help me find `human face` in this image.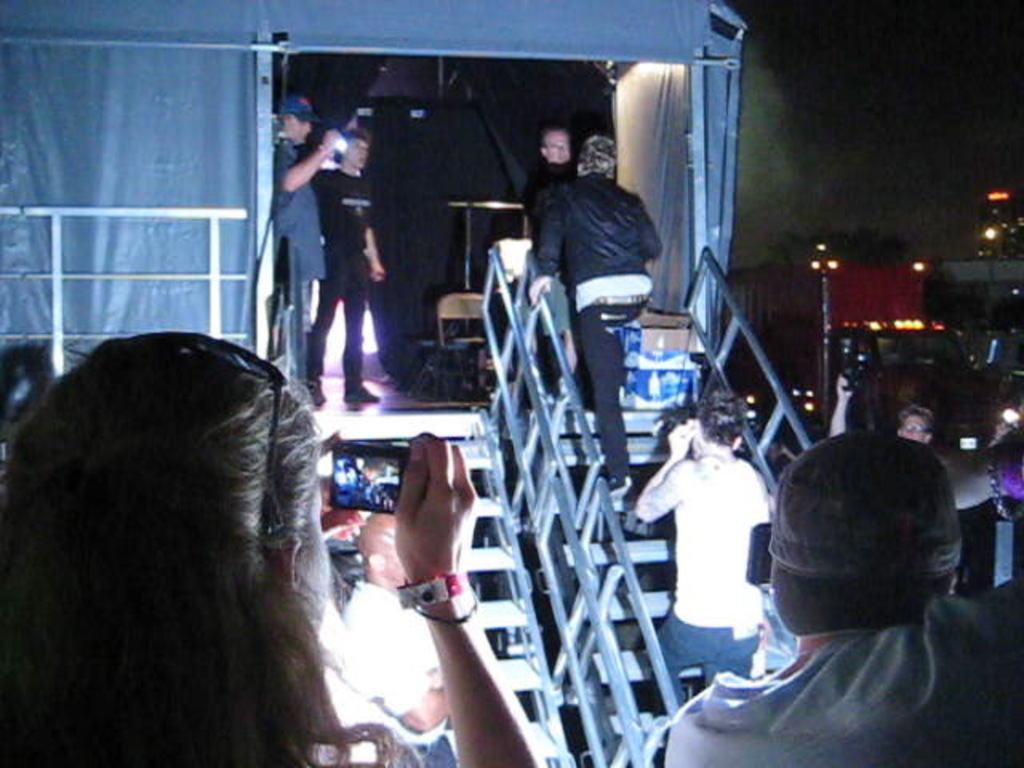
Found it: [280,112,312,146].
